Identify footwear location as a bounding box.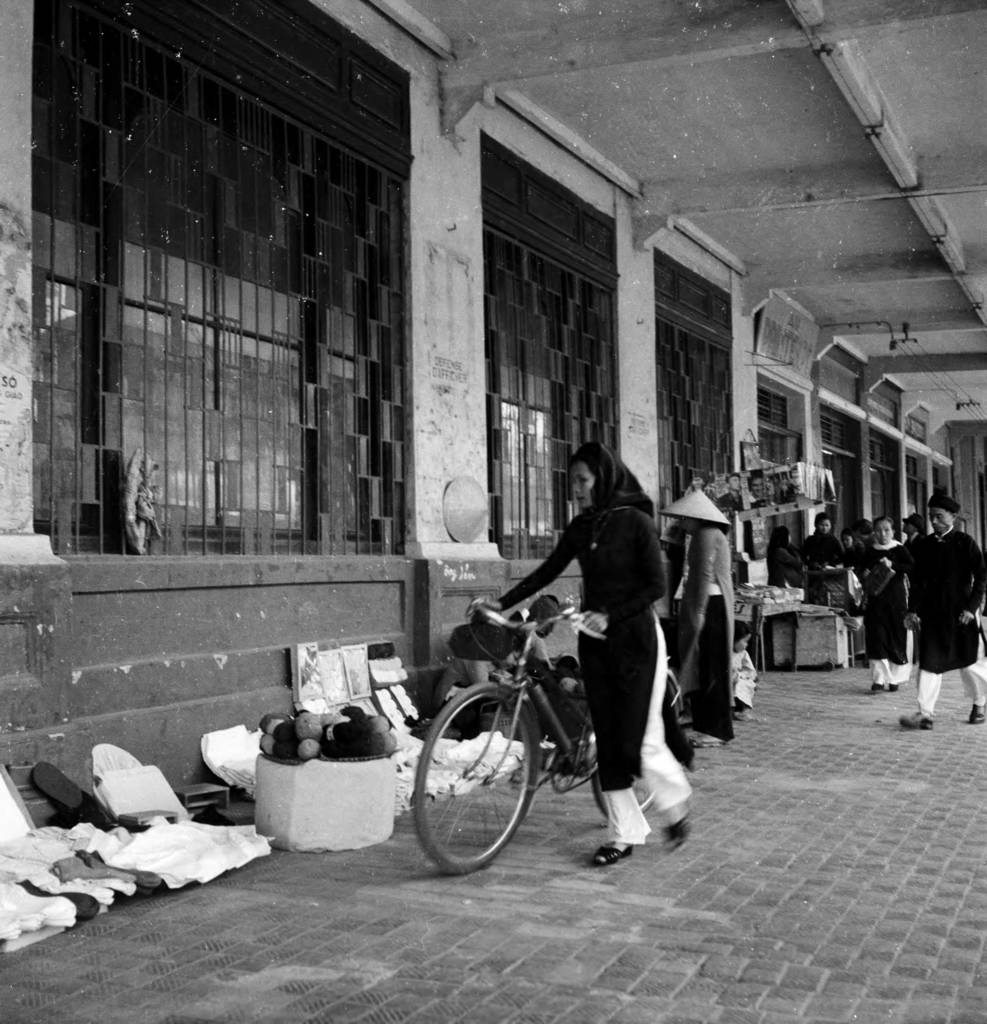
[left=866, top=678, right=878, bottom=696].
